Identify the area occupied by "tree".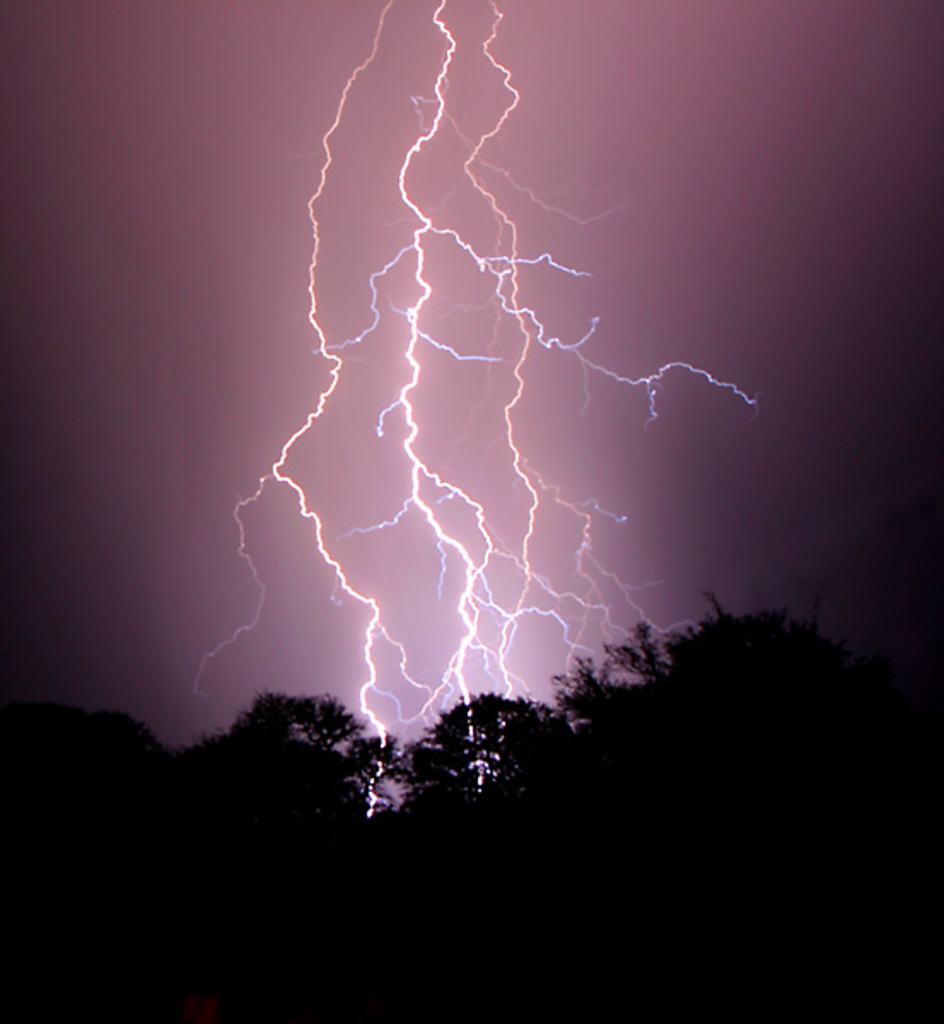
Area: (195,686,389,869).
